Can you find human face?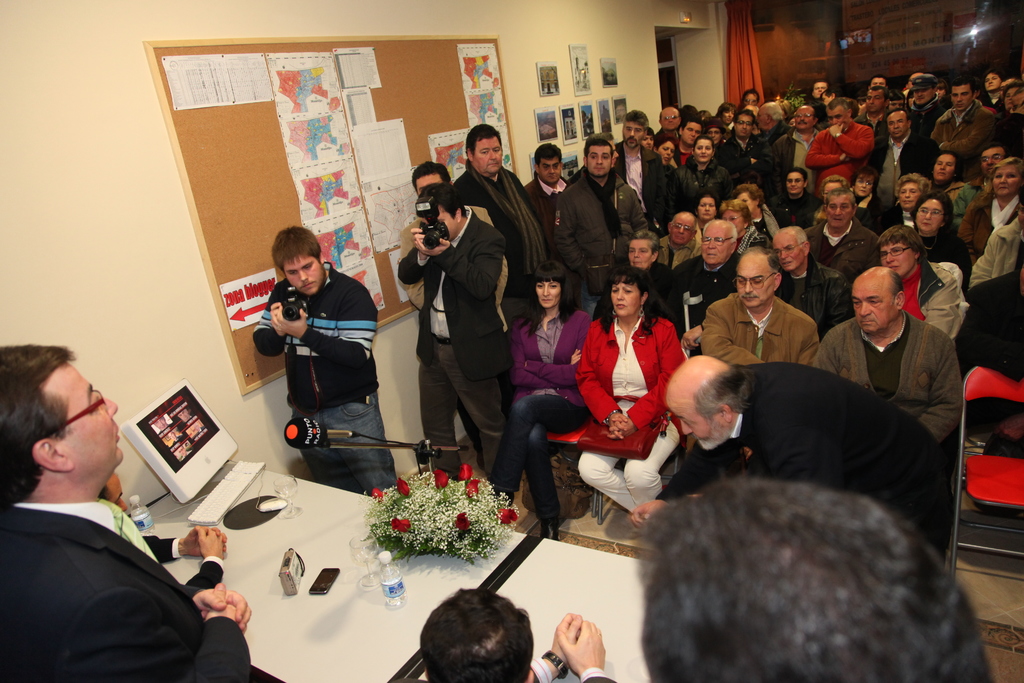
Yes, bounding box: left=429, top=210, right=458, bottom=242.
